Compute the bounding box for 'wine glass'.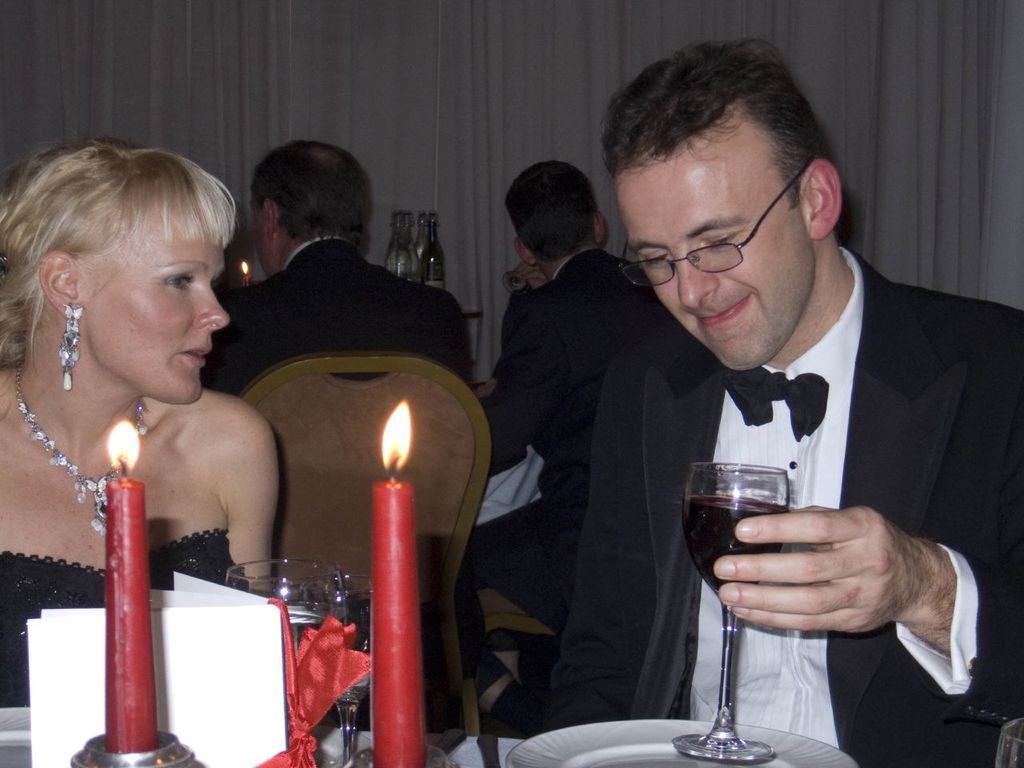
[231,567,343,653].
